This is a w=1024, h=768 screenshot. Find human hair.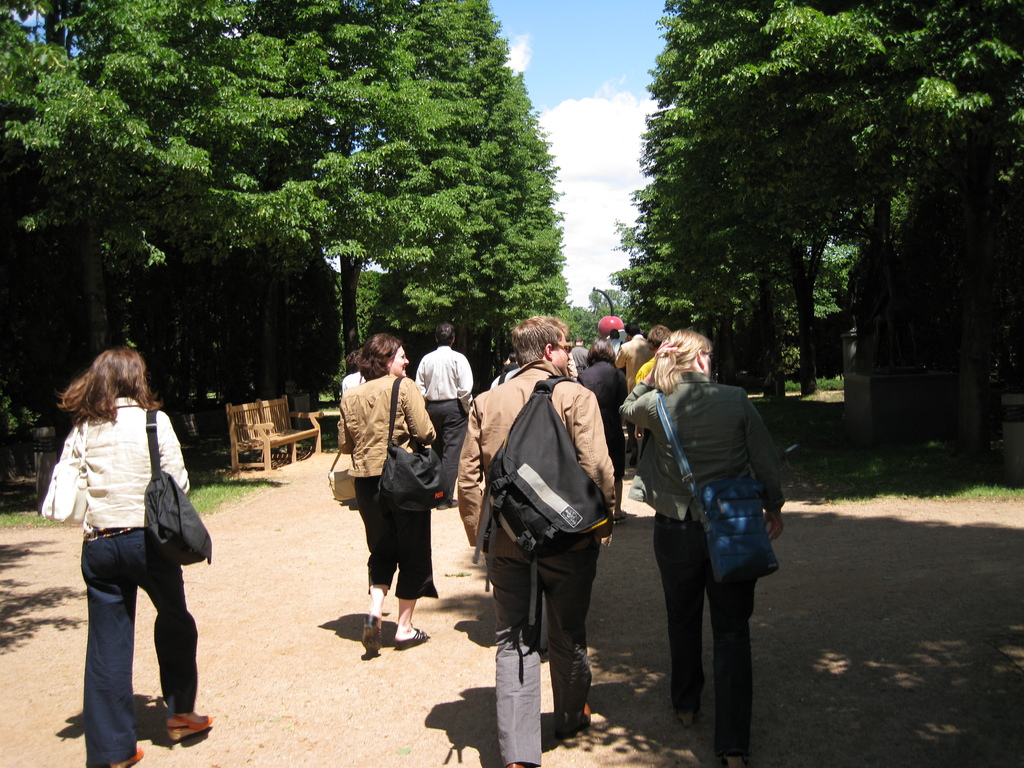
Bounding box: bbox=(343, 348, 359, 373).
